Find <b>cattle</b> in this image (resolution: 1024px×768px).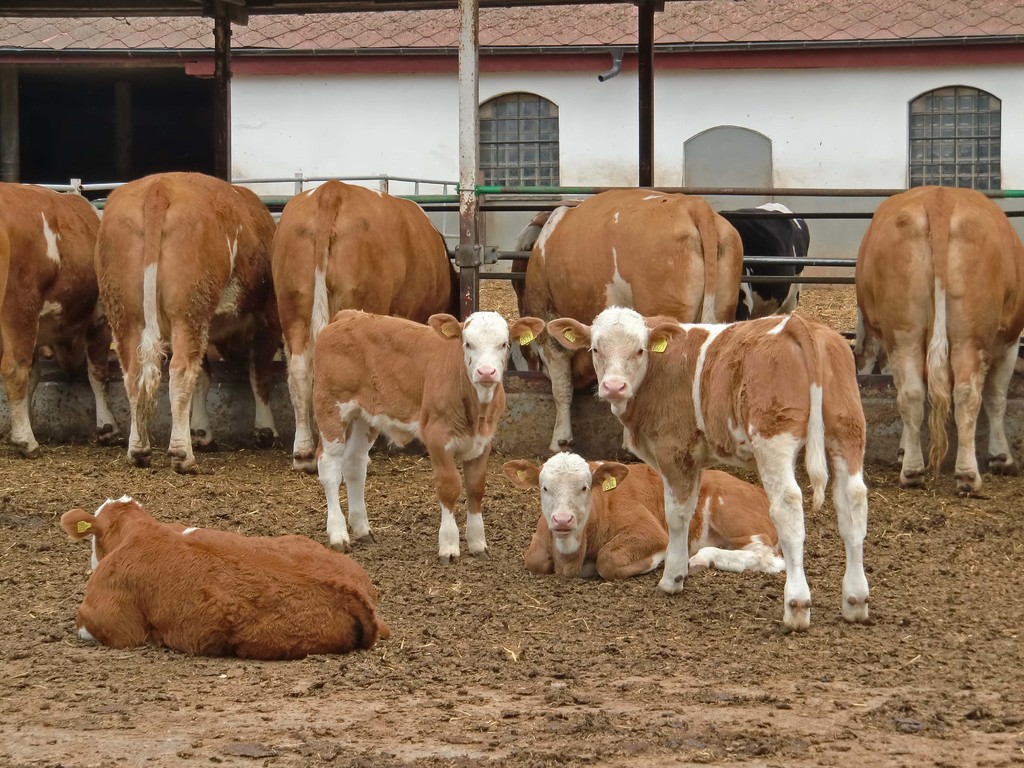
rect(499, 454, 787, 578).
